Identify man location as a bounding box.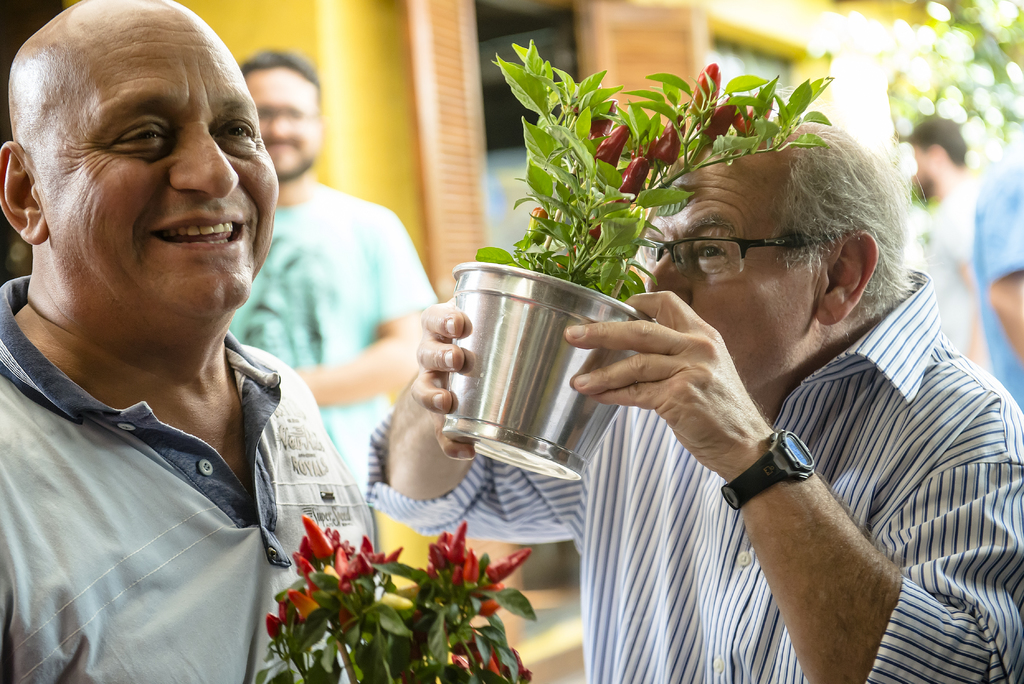
select_region(223, 48, 438, 494).
